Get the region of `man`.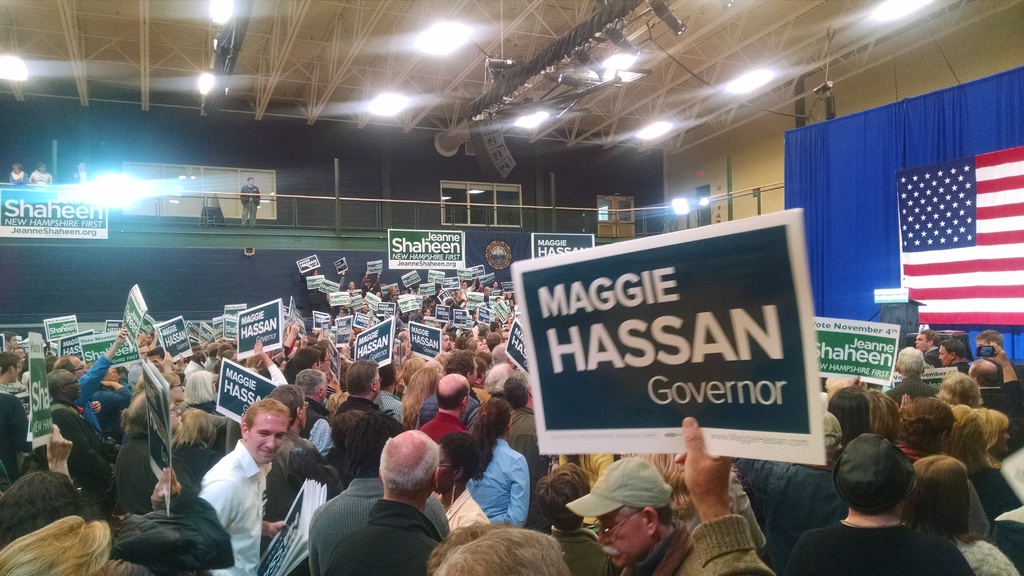
box=[941, 340, 976, 374].
